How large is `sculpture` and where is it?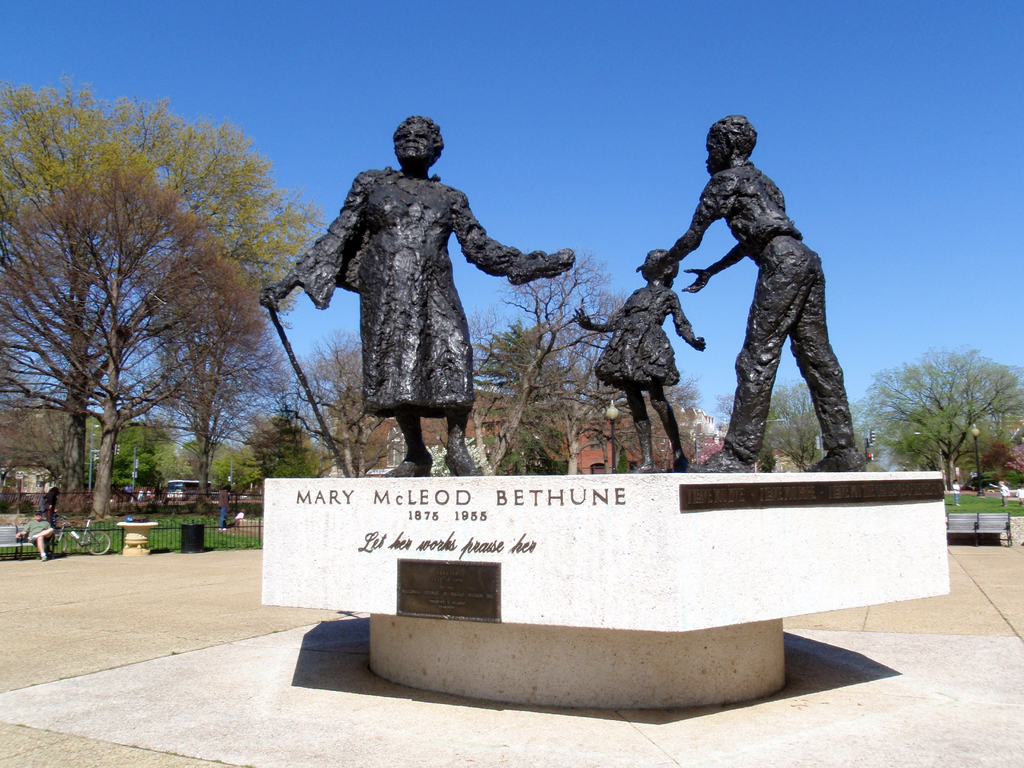
Bounding box: [571,236,706,468].
